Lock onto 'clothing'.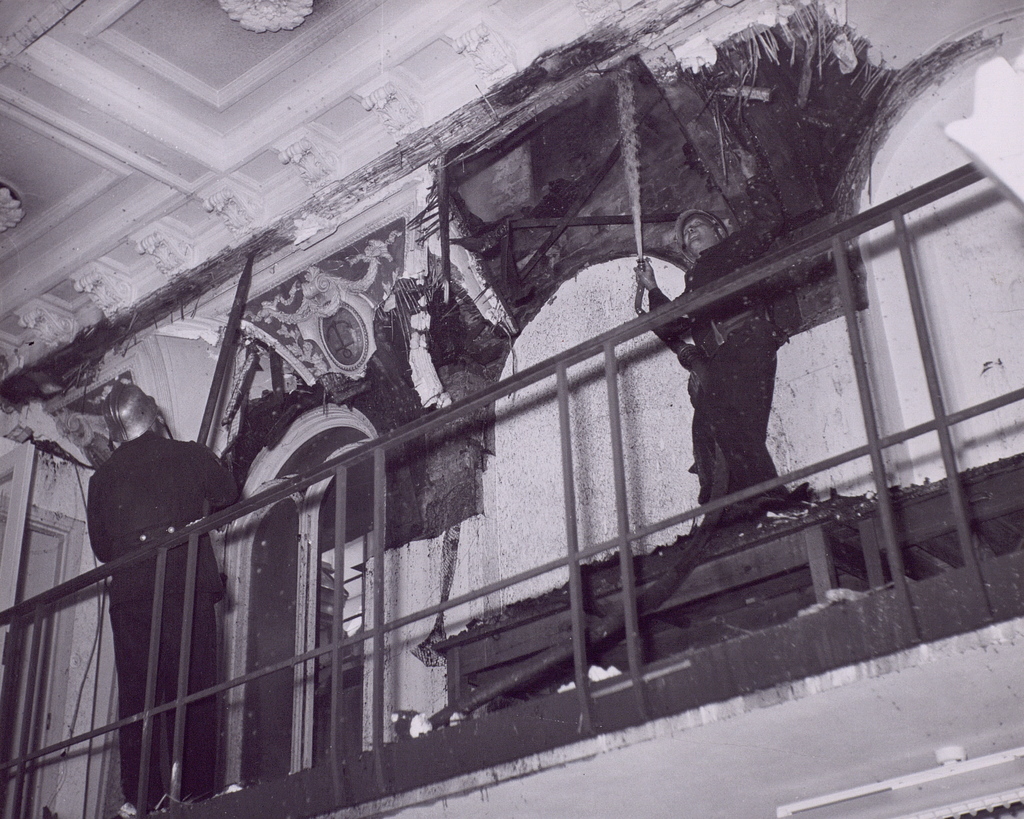
Locked: [left=56, top=332, right=236, bottom=752].
